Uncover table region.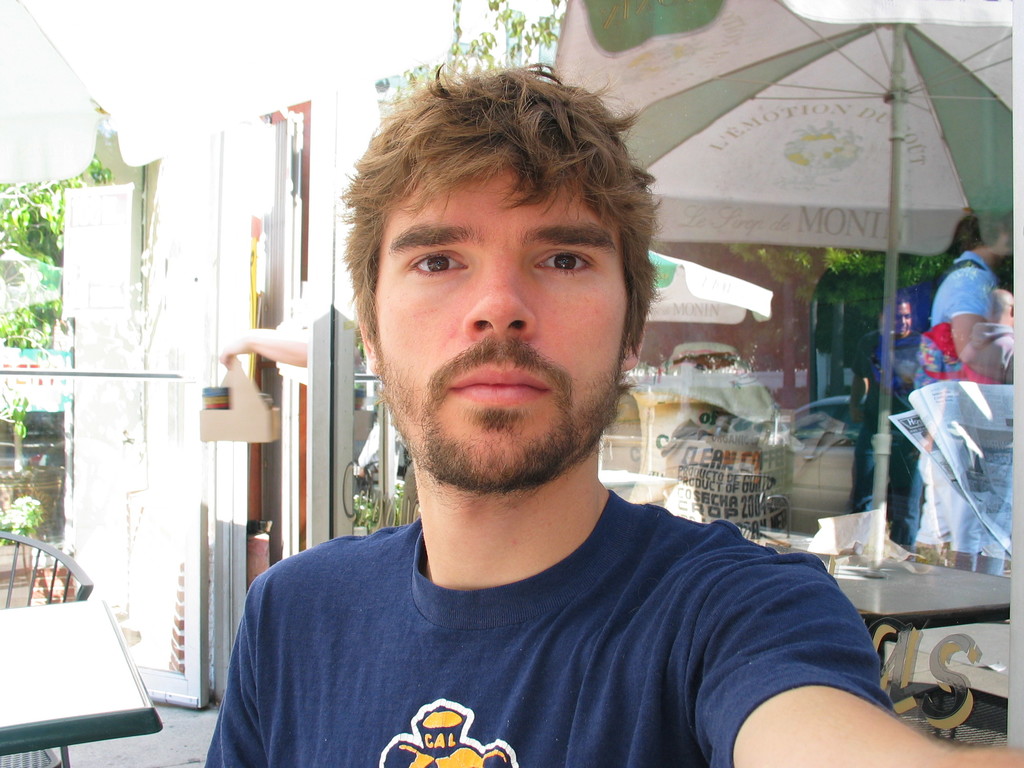
Uncovered: select_region(3, 573, 160, 756).
